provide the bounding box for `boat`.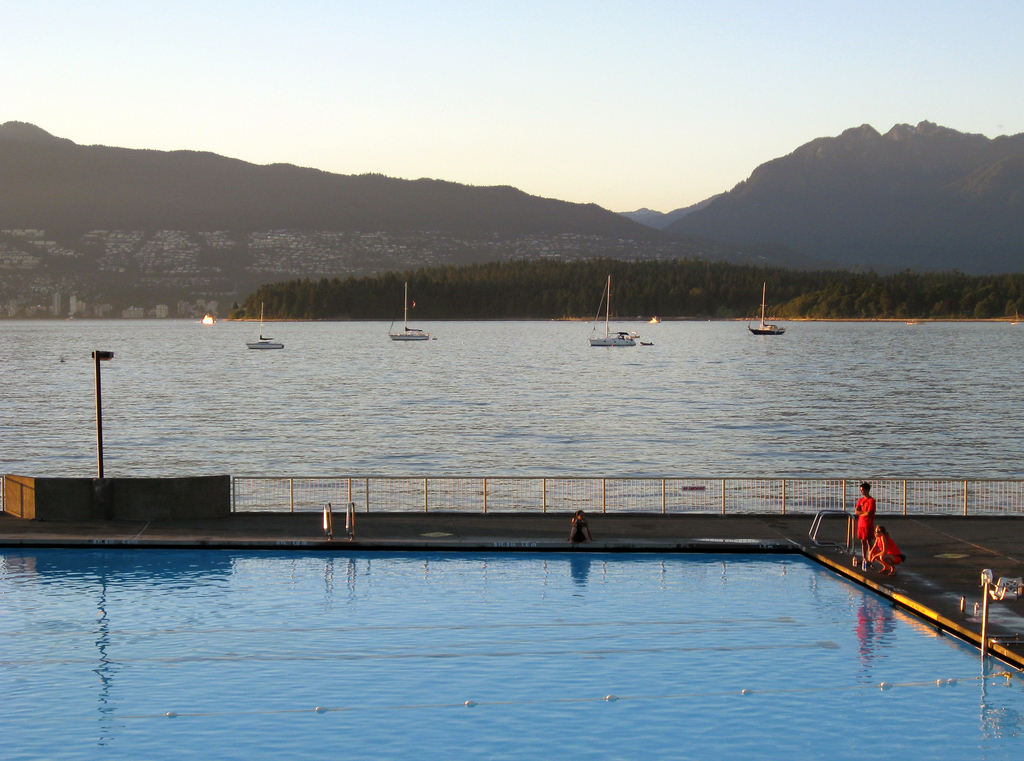
202 312 216 325.
